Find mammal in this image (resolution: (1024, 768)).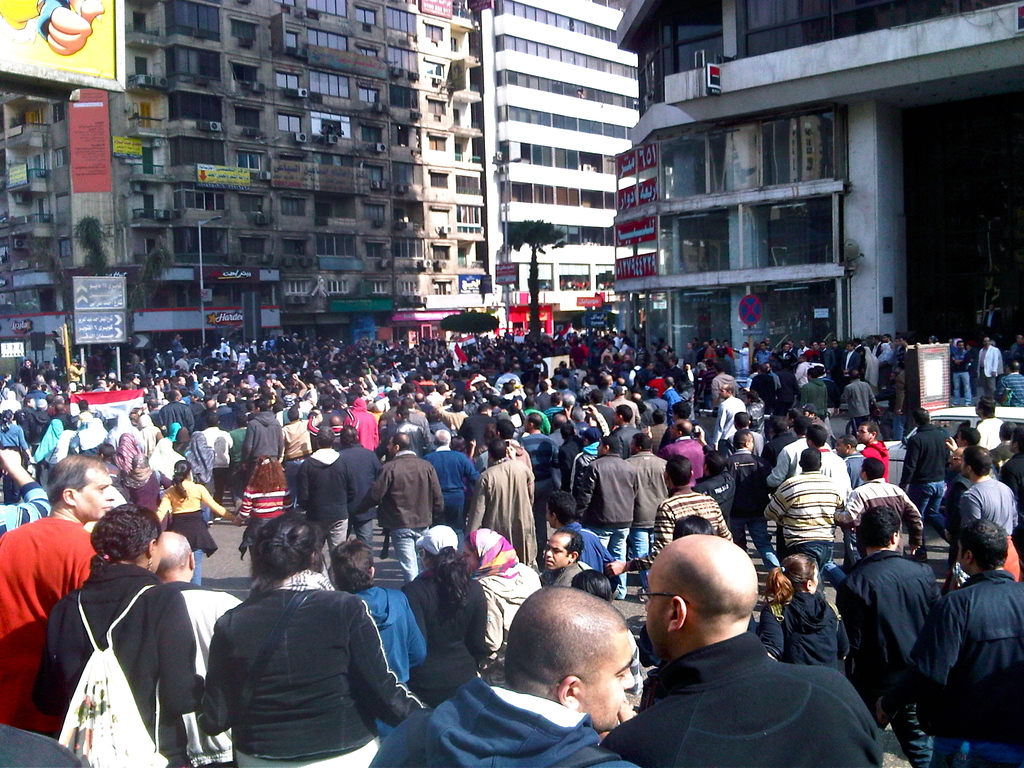
<box>0,0,107,54</box>.
